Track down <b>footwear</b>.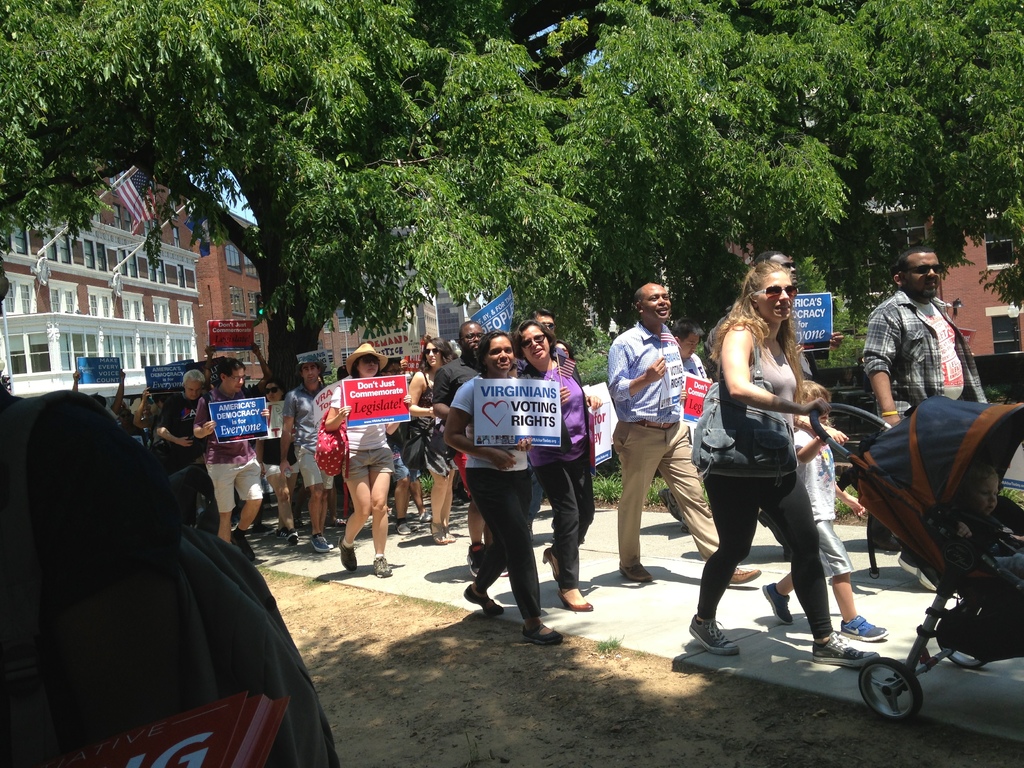
Tracked to Rect(621, 560, 653, 584).
